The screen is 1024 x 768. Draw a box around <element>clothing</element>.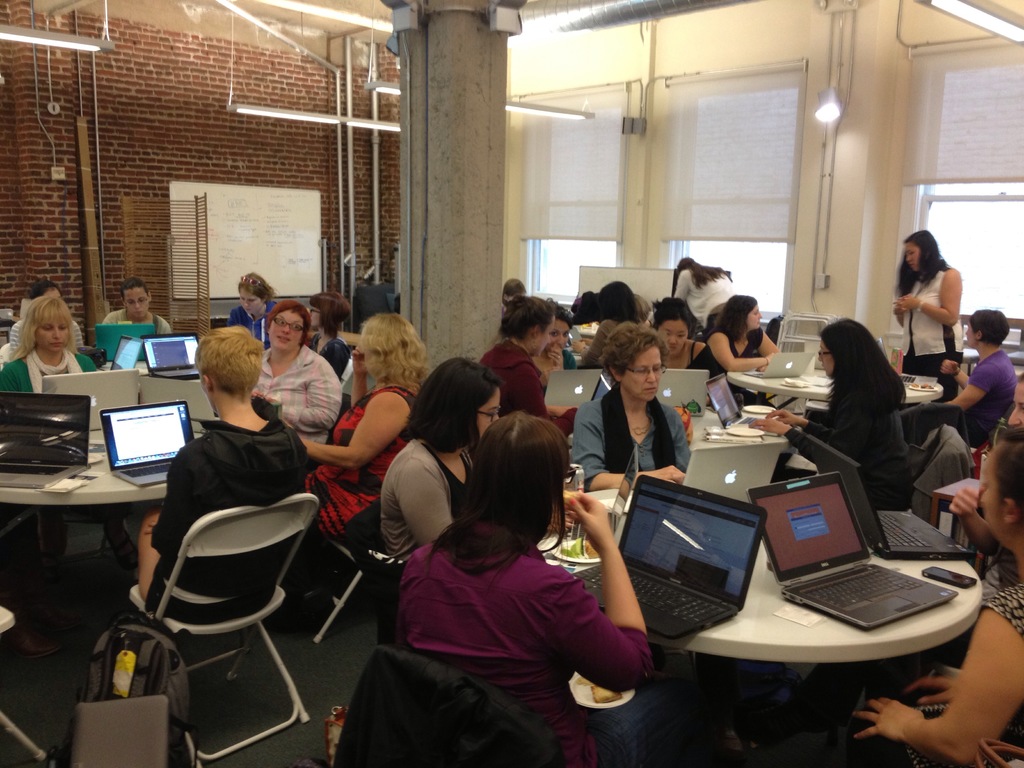
x1=99 y1=309 x2=174 y2=346.
